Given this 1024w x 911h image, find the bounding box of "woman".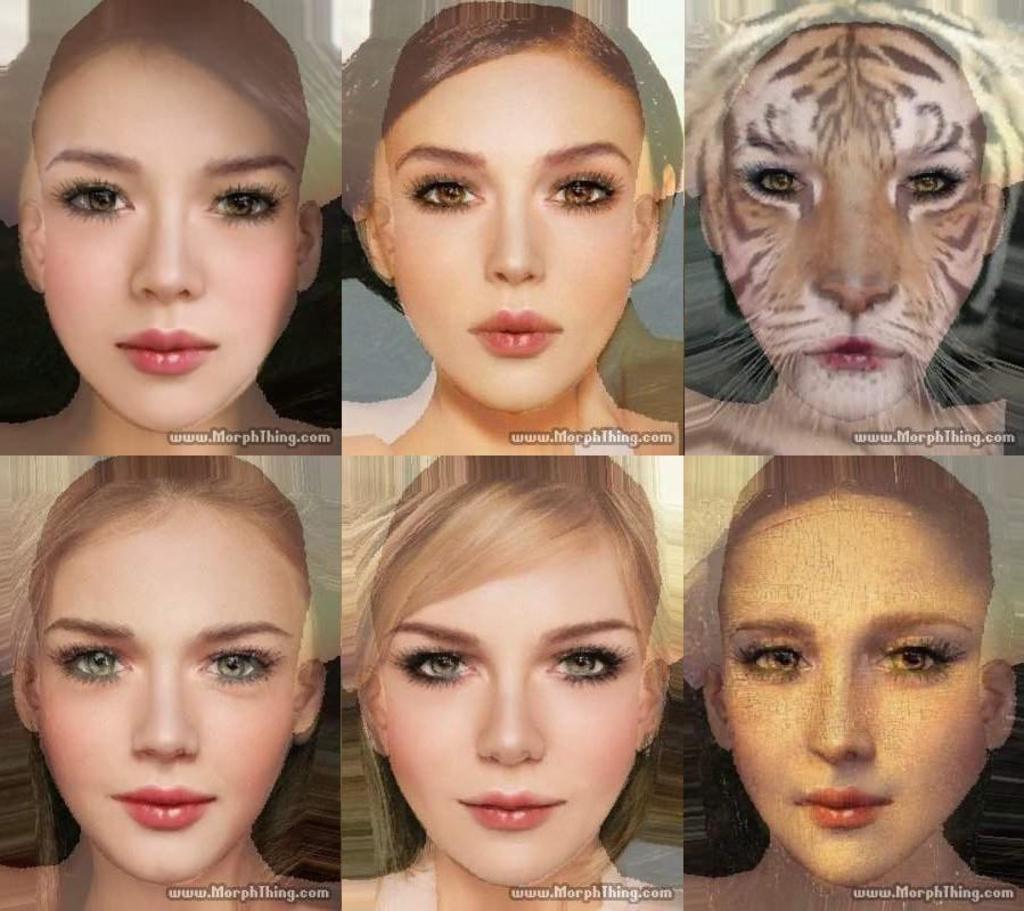
[x1=2, y1=456, x2=339, y2=910].
